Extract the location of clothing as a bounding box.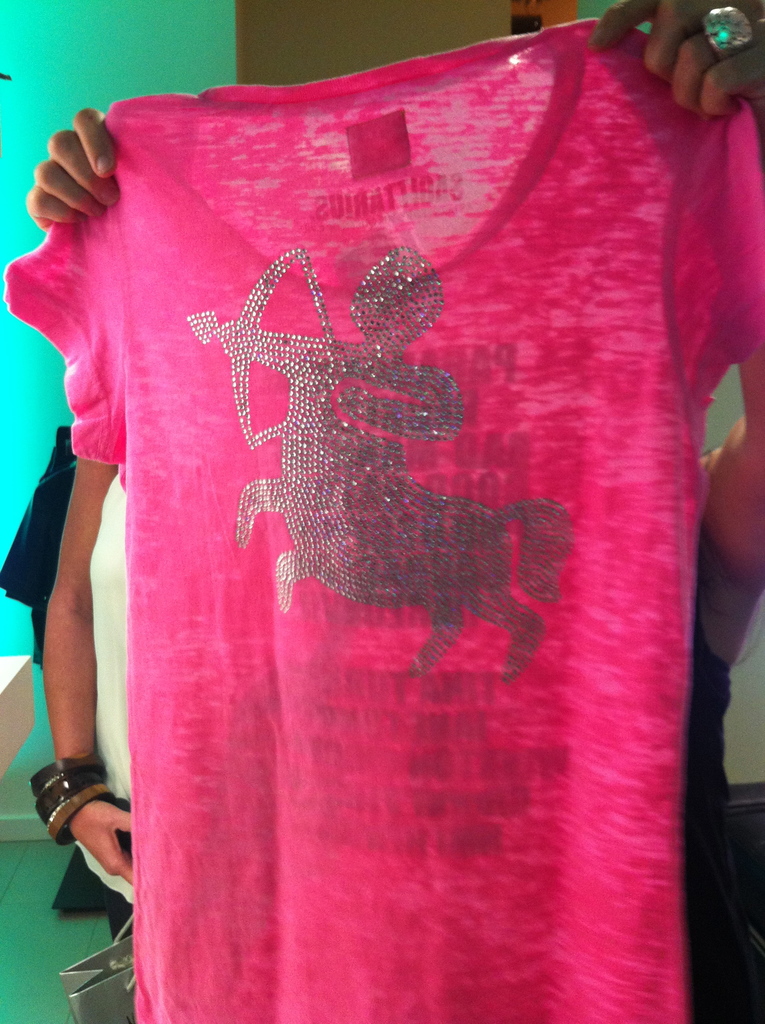
pyautogui.locateOnScreen(67, 460, 128, 935).
